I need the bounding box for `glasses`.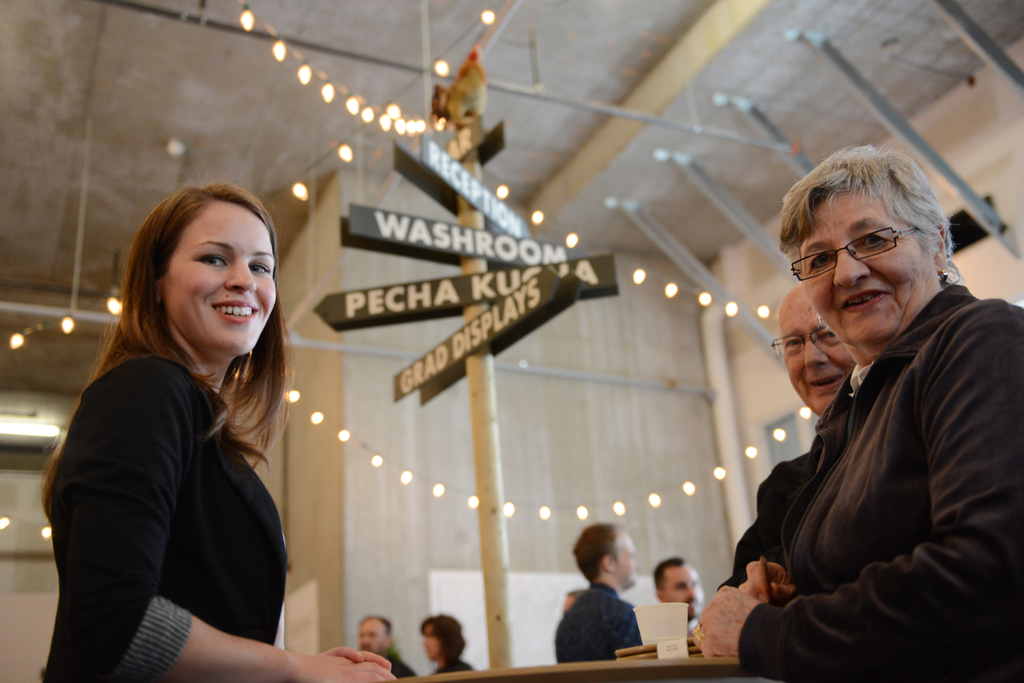
Here it is: bbox(791, 225, 921, 283).
